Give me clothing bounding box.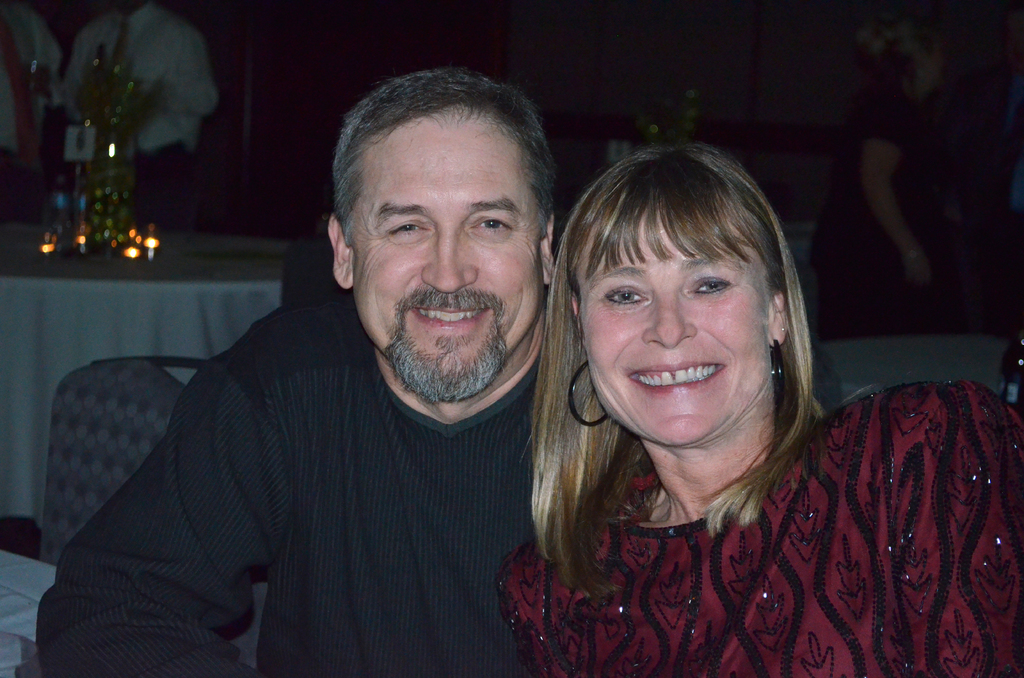
bbox=(67, 0, 219, 229).
